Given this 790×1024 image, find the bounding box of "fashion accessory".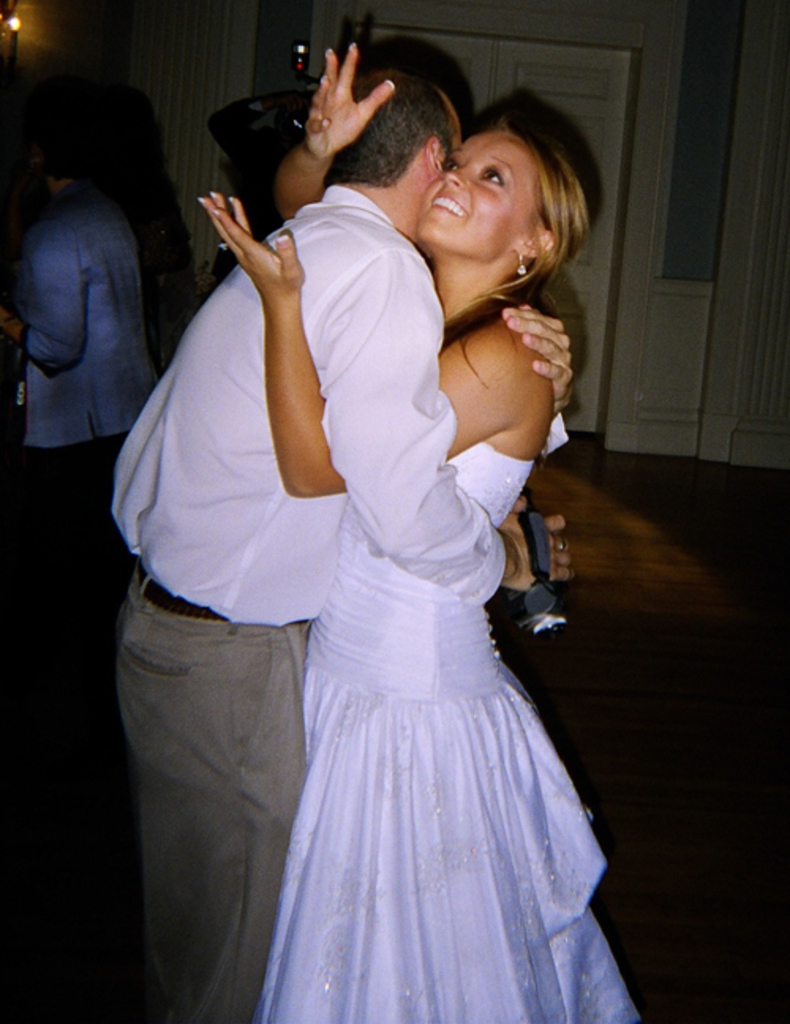
553/533/570/556.
